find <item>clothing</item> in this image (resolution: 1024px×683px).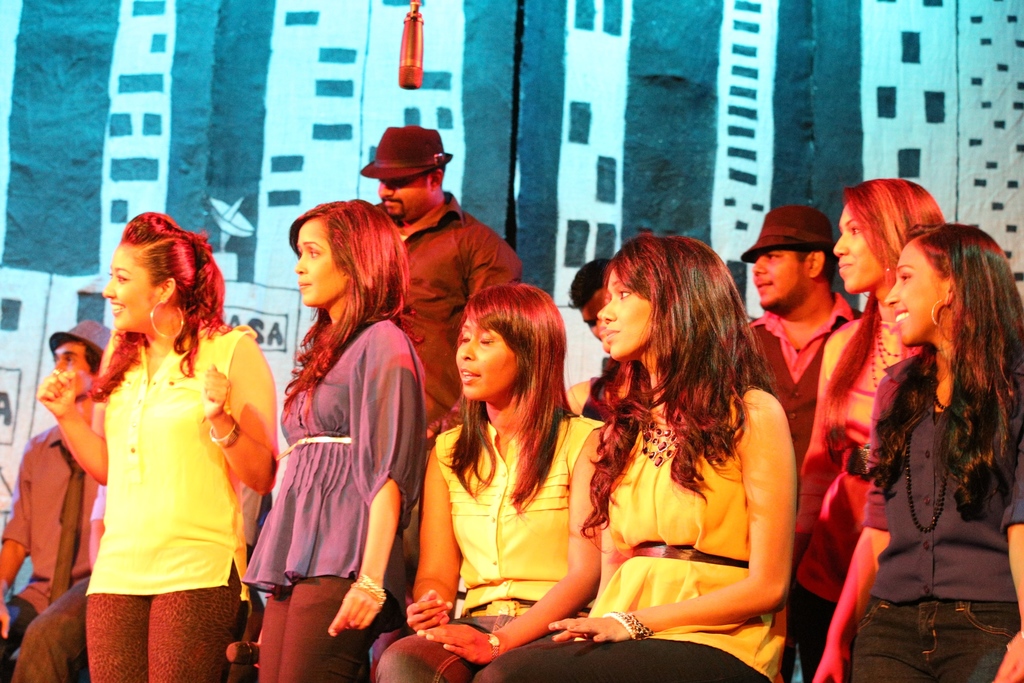
box(494, 386, 836, 682).
